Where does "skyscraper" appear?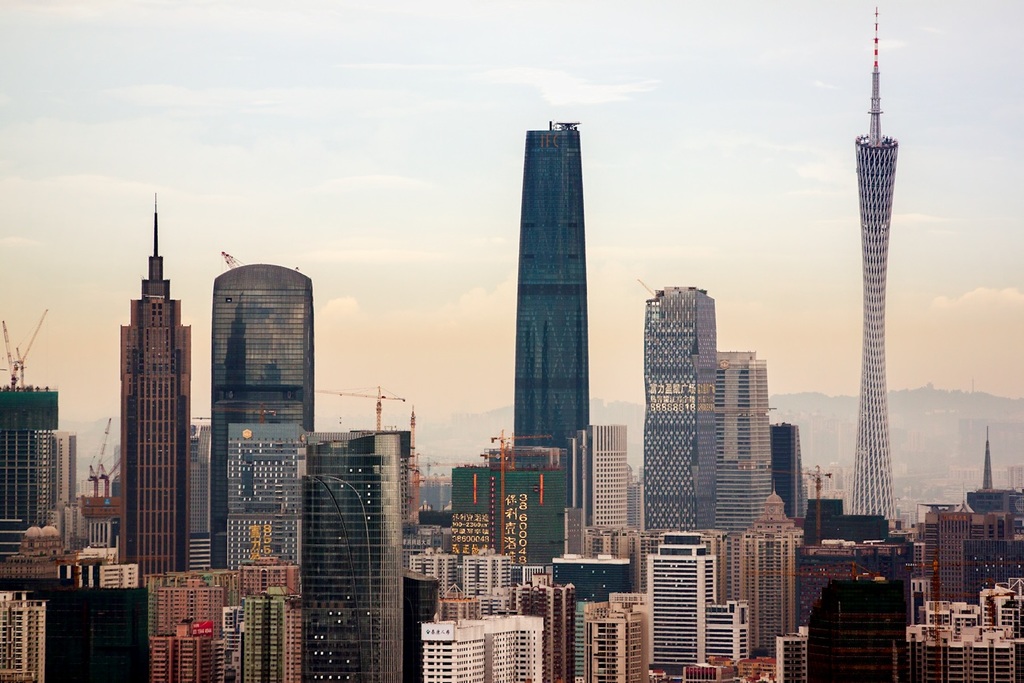
Appears at [x1=213, y1=262, x2=314, y2=570].
